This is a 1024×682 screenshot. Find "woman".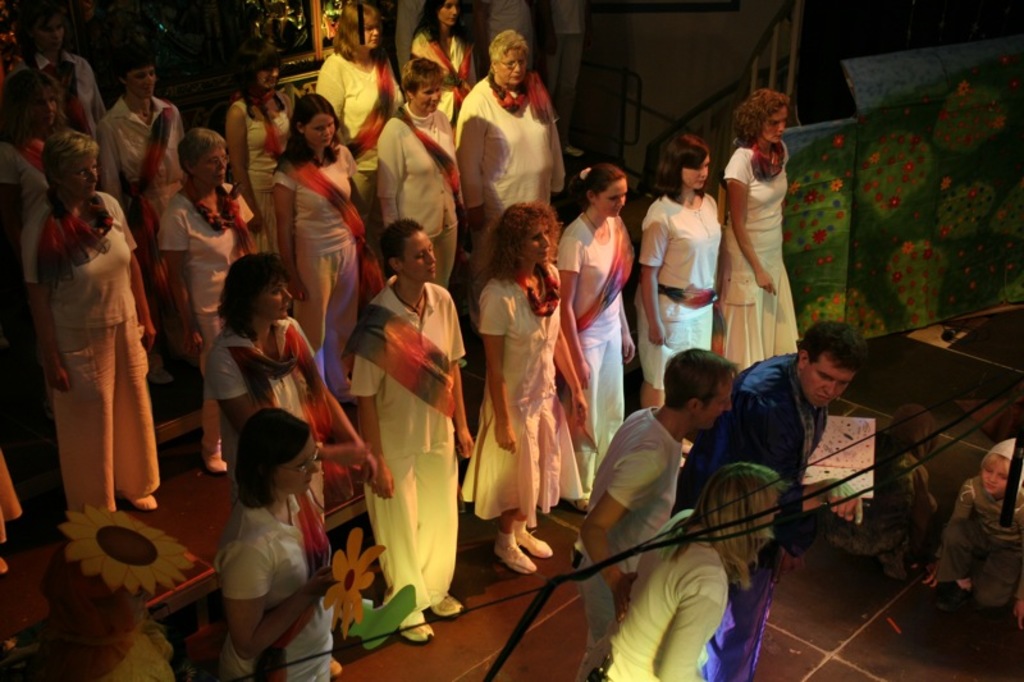
Bounding box: [left=311, top=0, right=404, bottom=232].
